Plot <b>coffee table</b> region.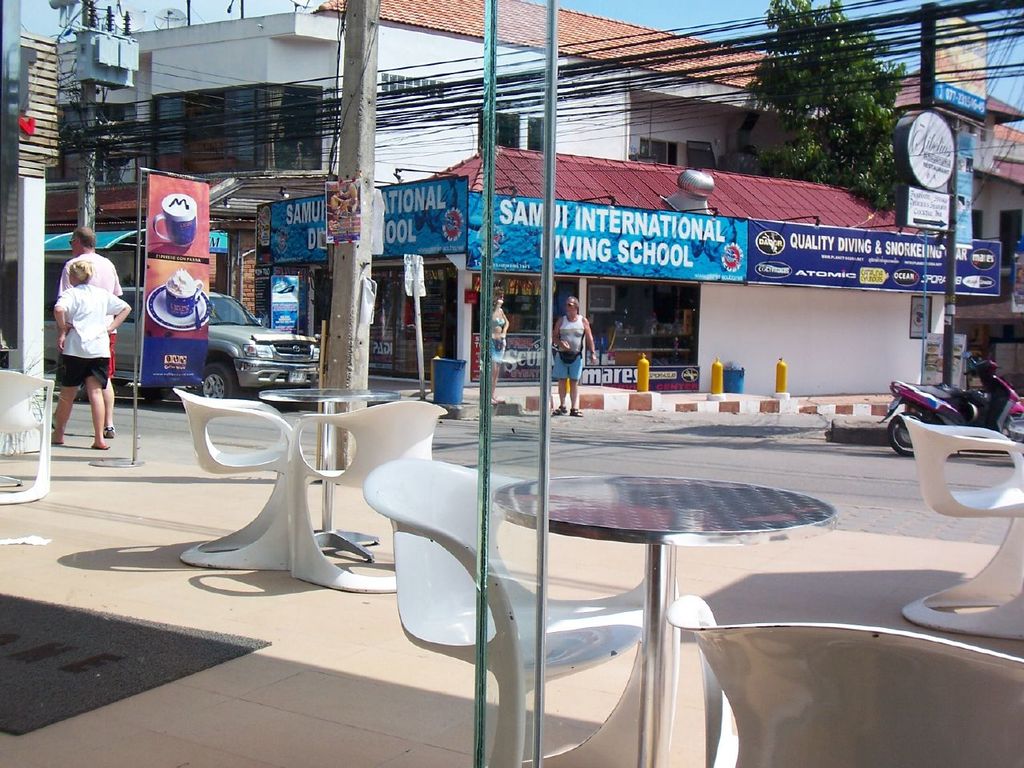
Plotted at (259,382,402,574).
